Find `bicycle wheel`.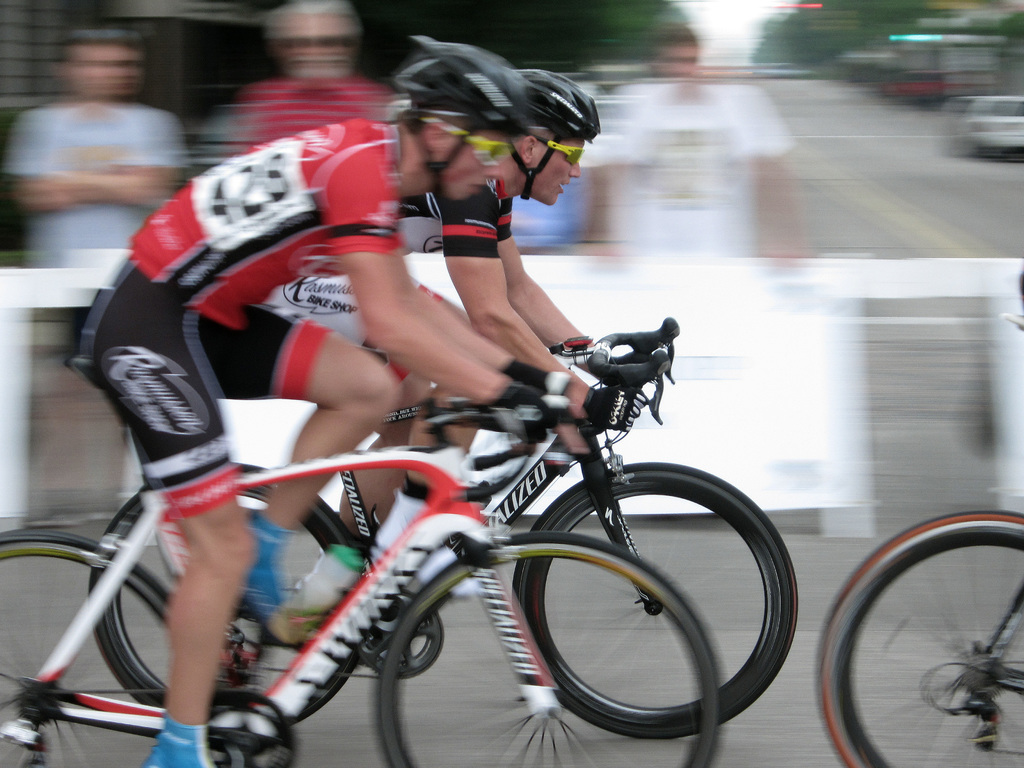
l=374, t=529, r=722, b=767.
